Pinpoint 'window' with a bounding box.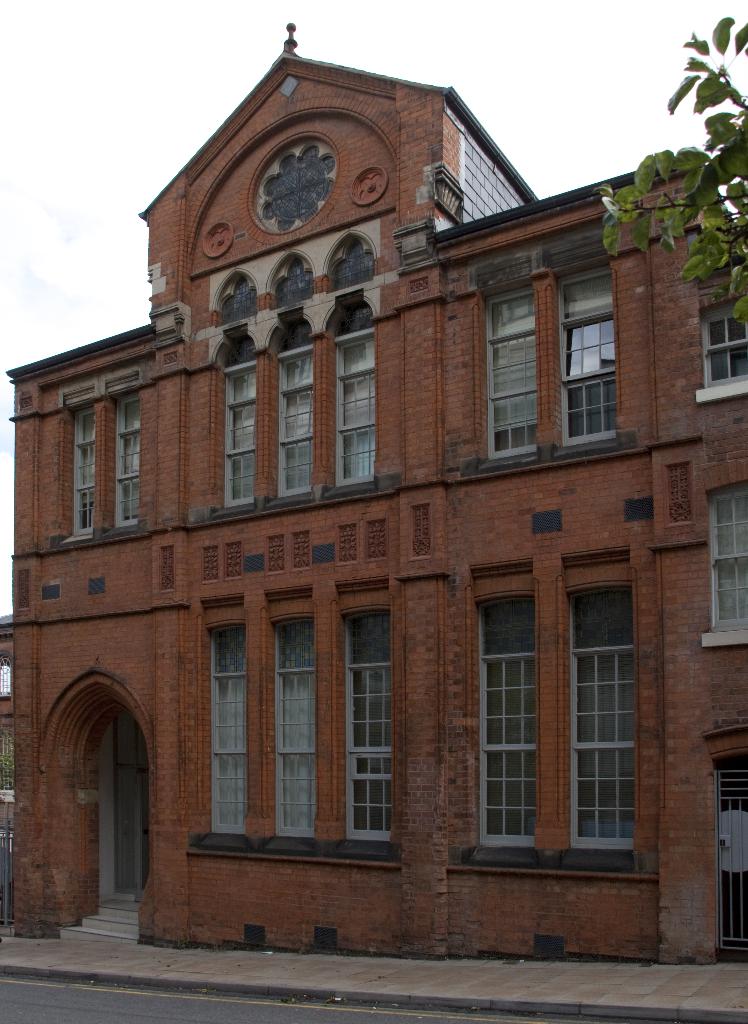
[278,304,313,500].
